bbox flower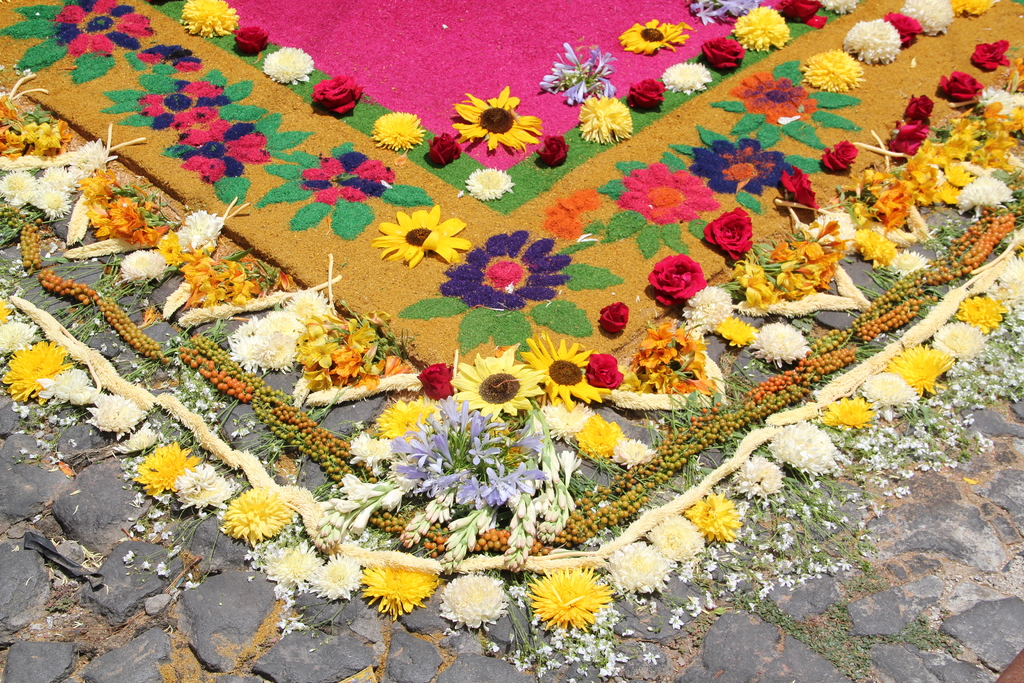
(left=146, top=81, right=218, bottom=129)
